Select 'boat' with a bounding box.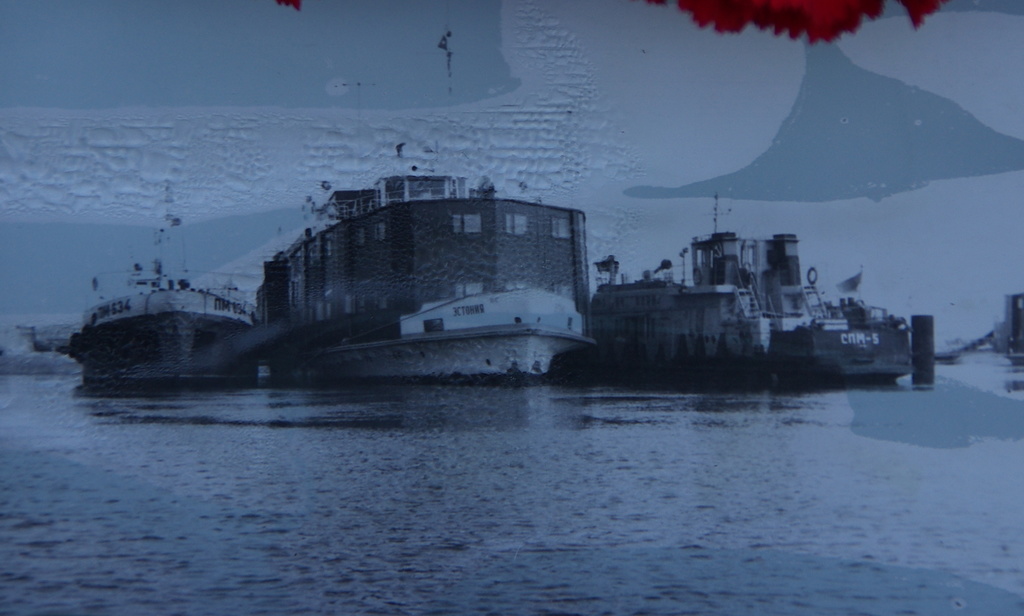
(left=590, top=181, right=909, bottom=380).
